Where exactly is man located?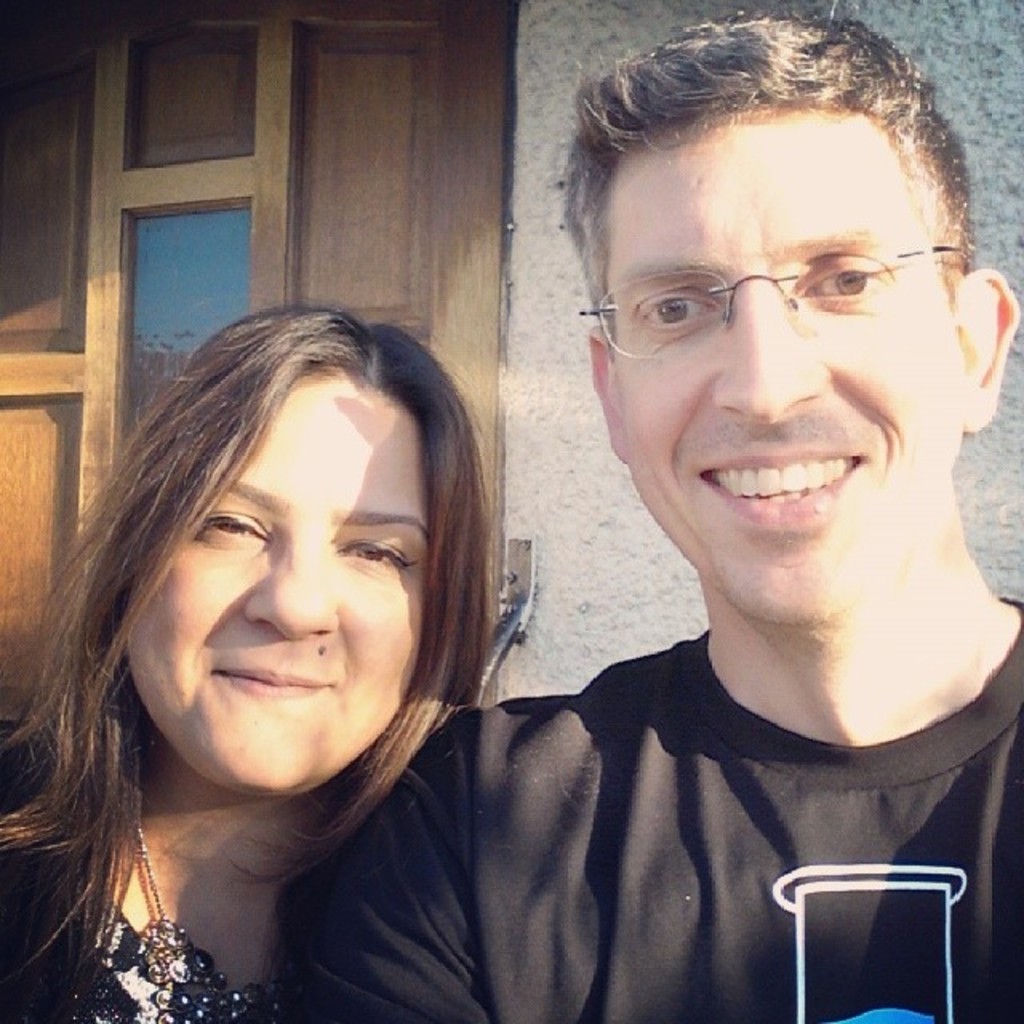
Its bounding box is box(306, 42, 1023, 1023).
